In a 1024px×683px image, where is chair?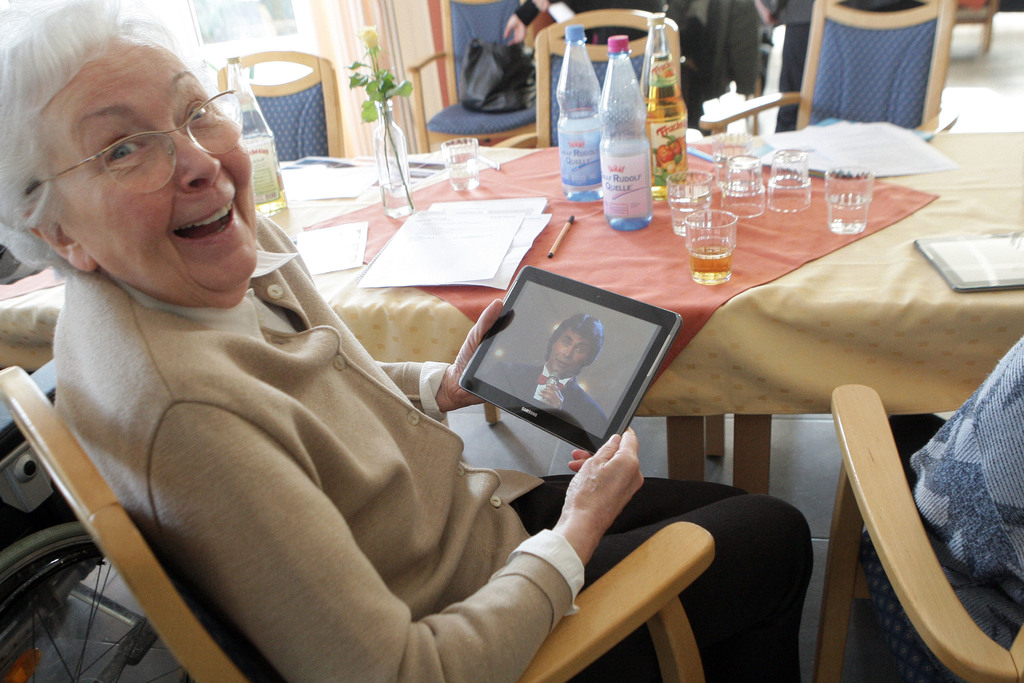
locate(405, 0, 559, 149).
